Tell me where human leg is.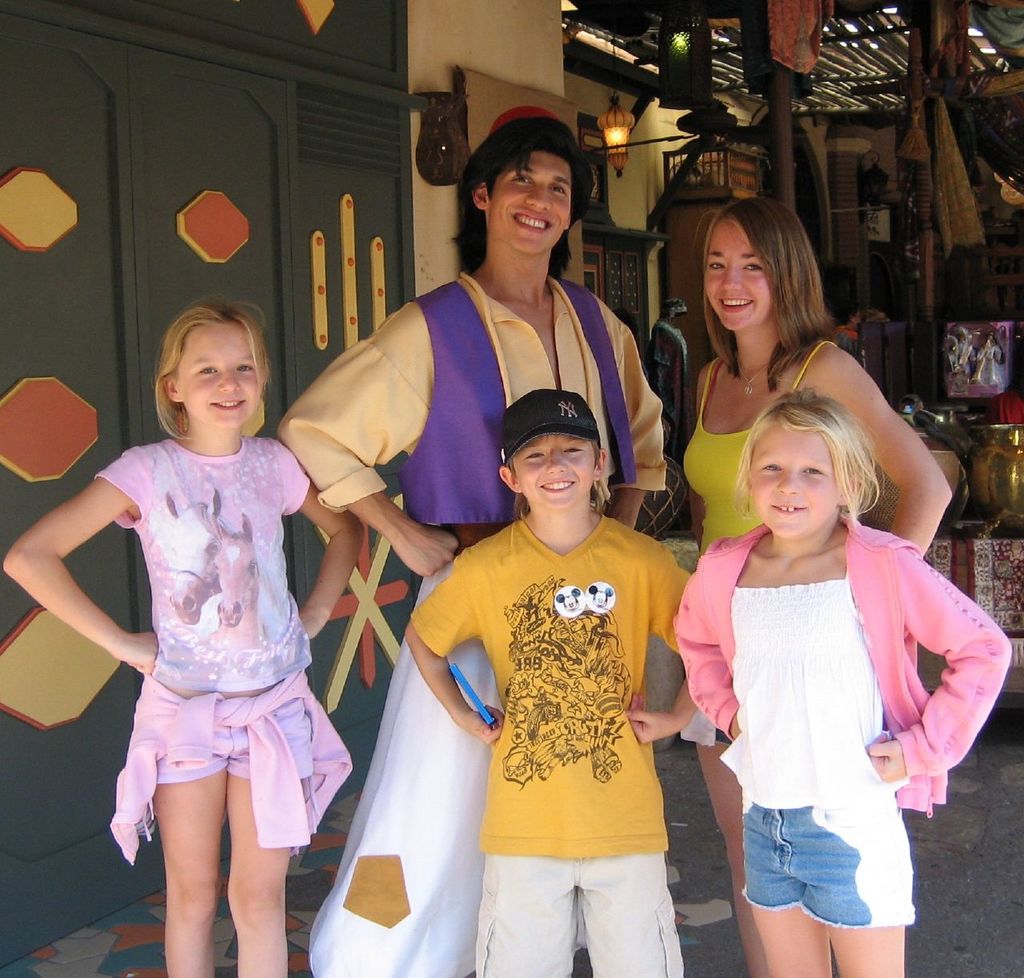
human leg is at <bbox>145, 648, 229, 977</bbox>.
